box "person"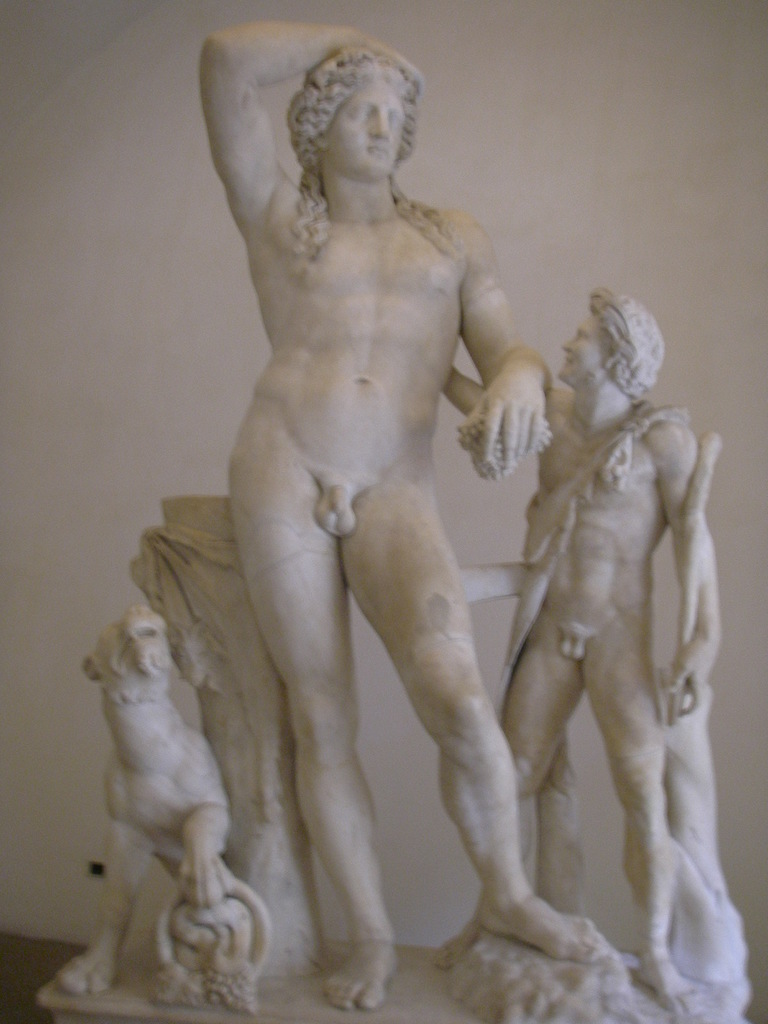
{"left": 430, "top": 287, "right": 717, "bottom": 1000}
